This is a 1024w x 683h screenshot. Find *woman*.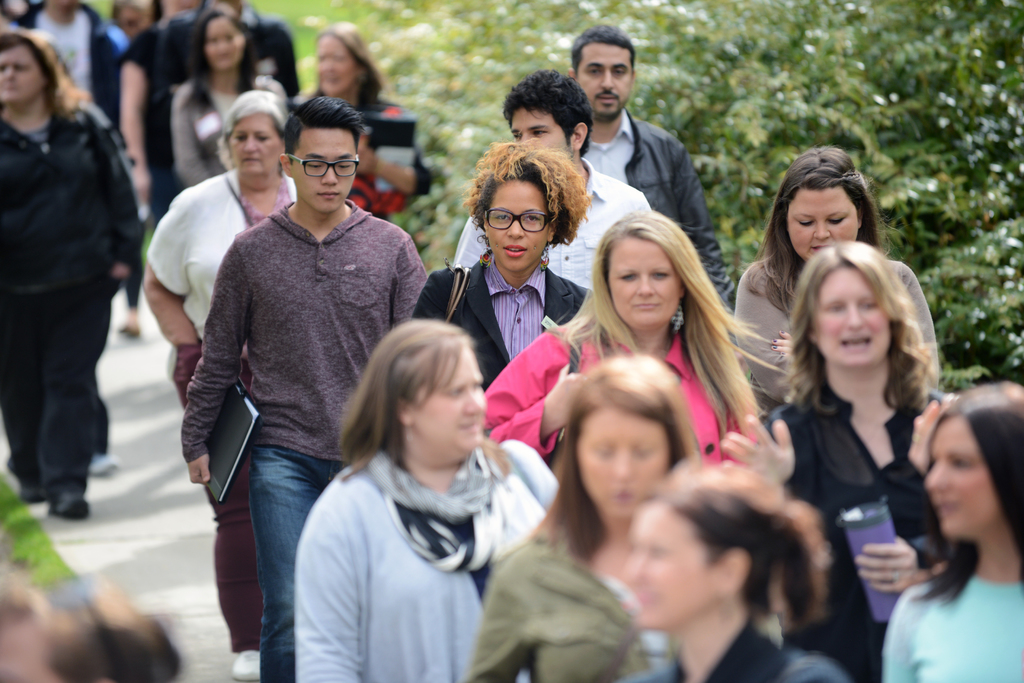
Bounding box: [141,87,300,682].
